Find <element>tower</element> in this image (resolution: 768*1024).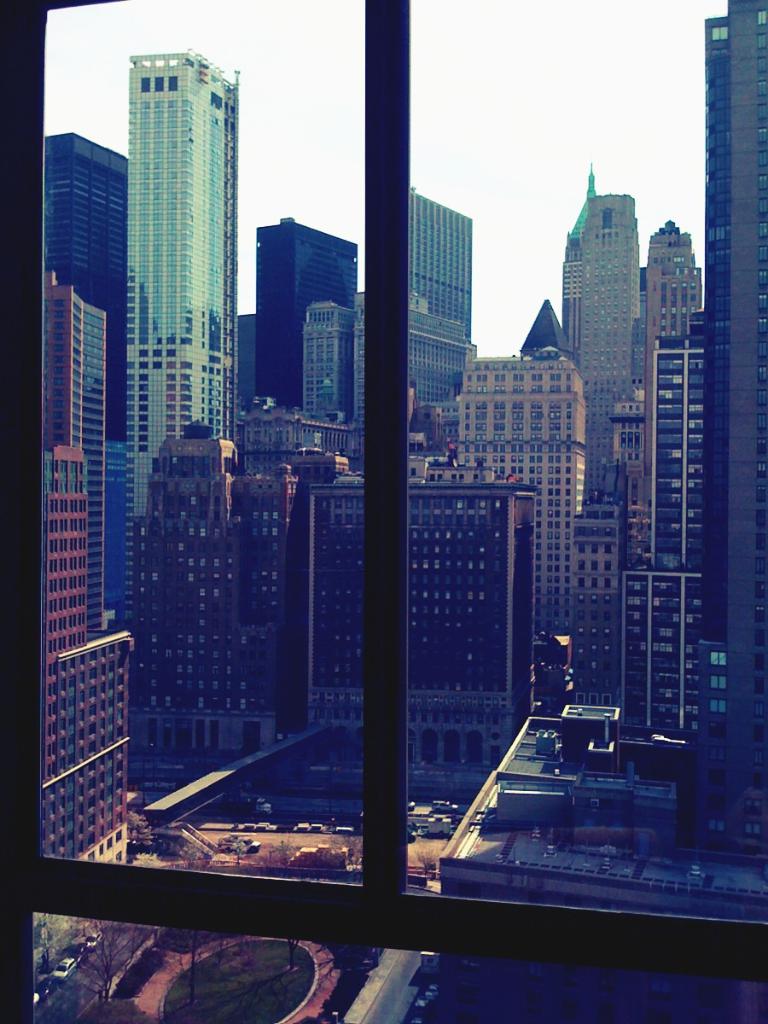
{"left": 20, "top": 138, "right": 115, "bottom": 452}.
